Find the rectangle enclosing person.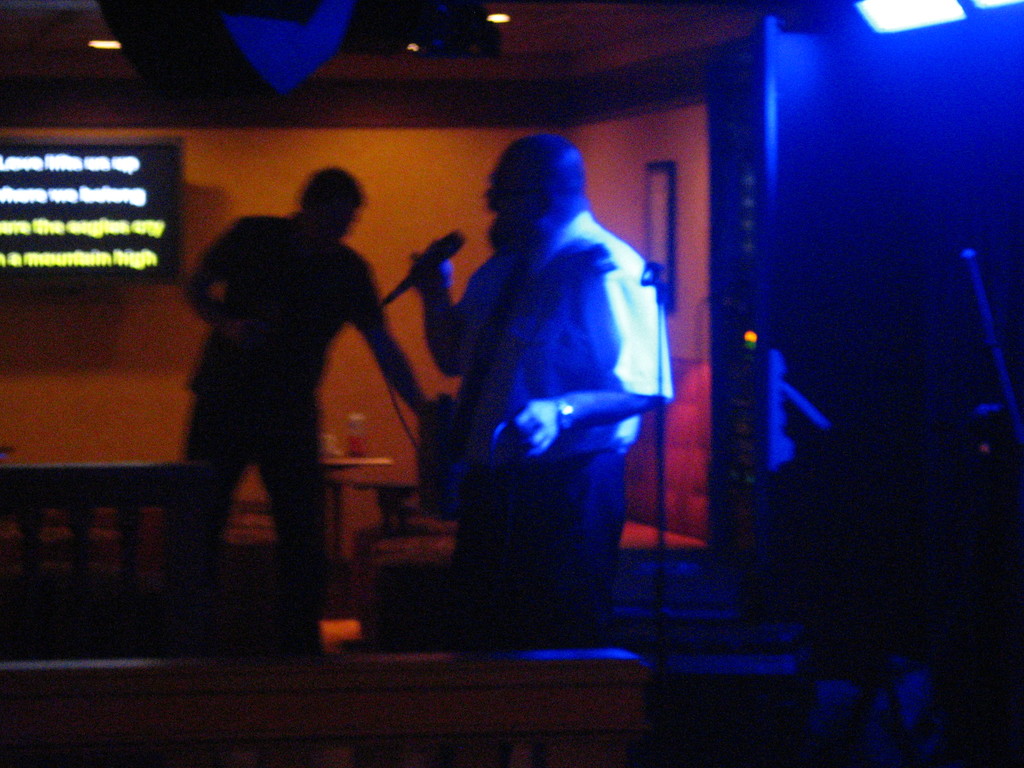
175, 156, 437, 663.
